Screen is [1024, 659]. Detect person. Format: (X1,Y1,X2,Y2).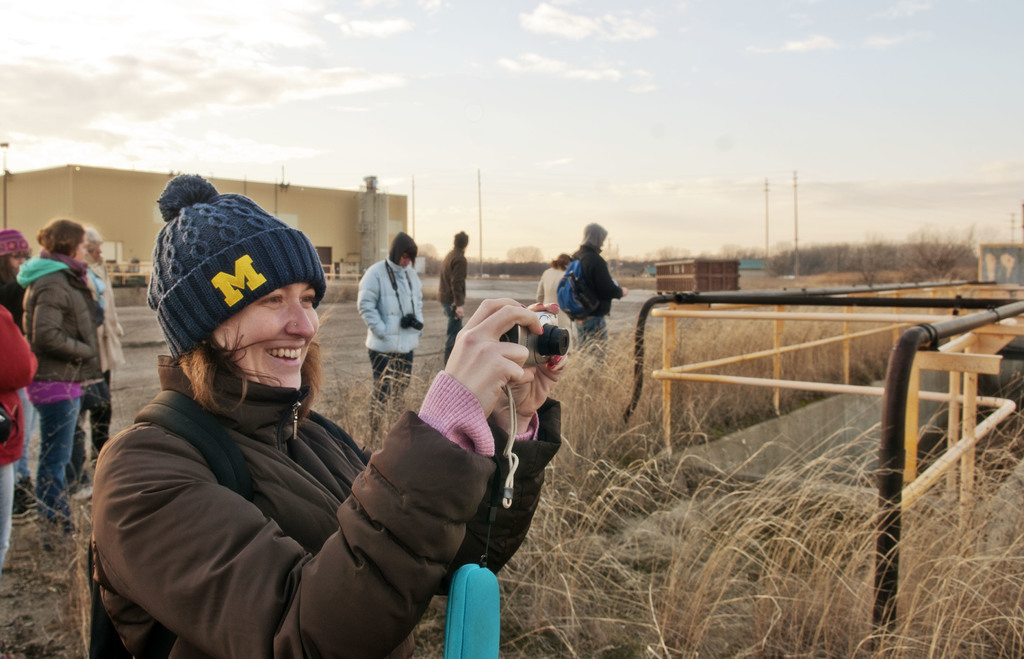
(570,227,631,341).
